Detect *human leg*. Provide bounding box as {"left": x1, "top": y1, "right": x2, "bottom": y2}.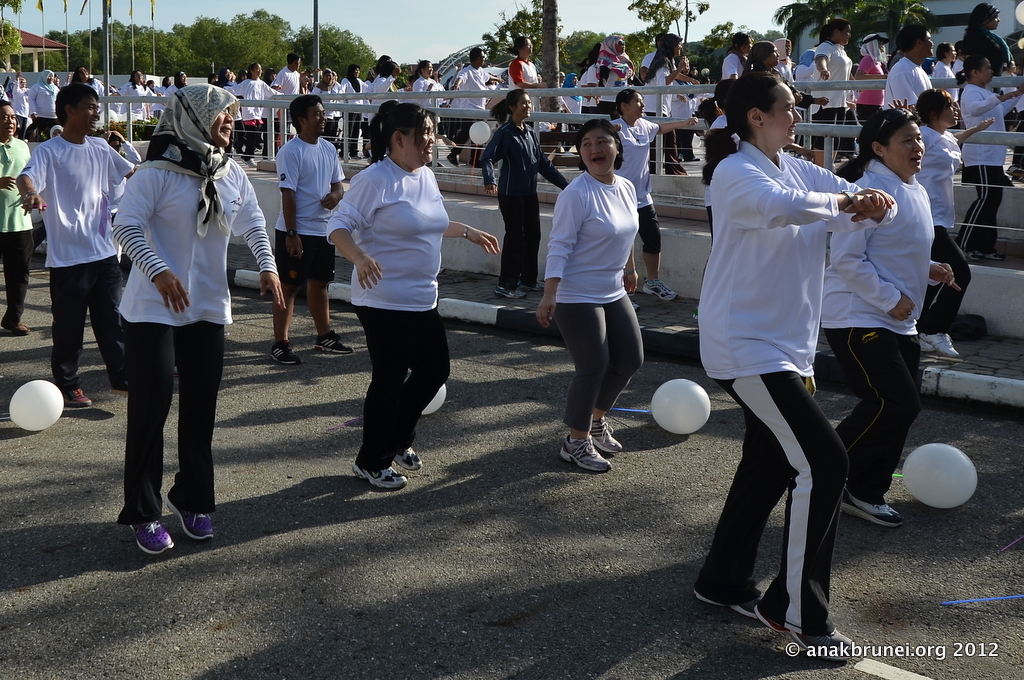
{"left": 348, "top": 108, "right": 360, "bottom": 160}.
